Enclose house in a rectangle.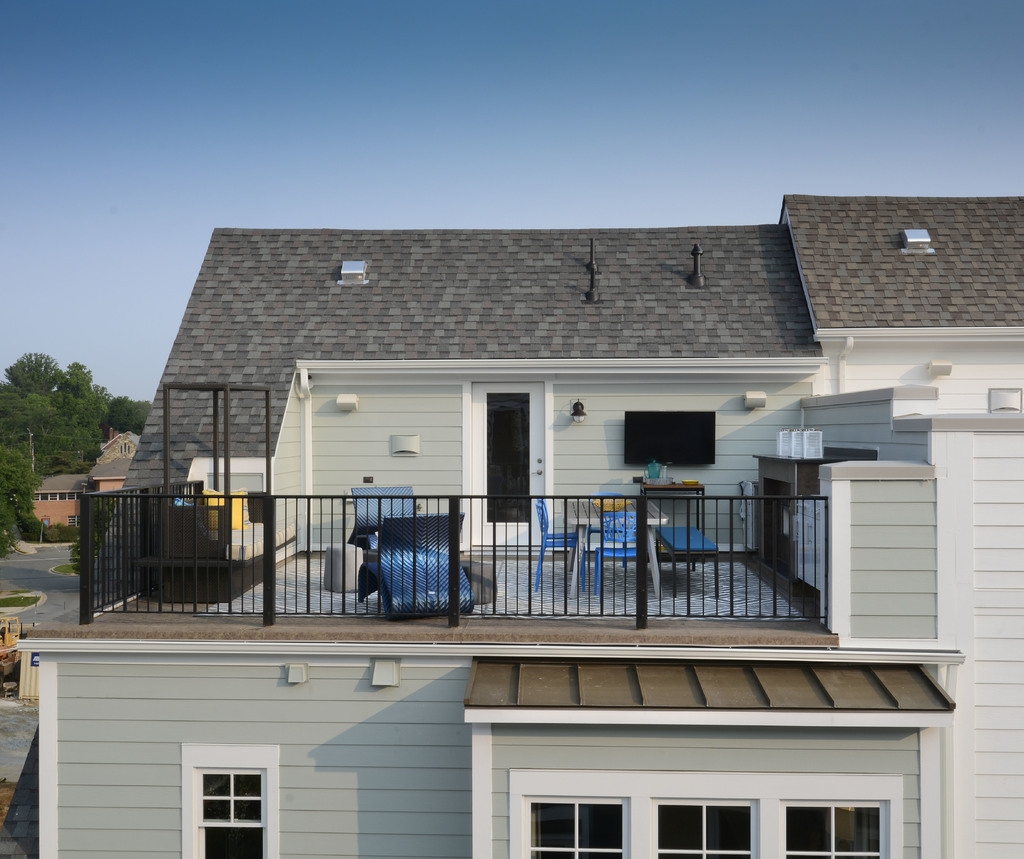
(15,196,1023,858).
